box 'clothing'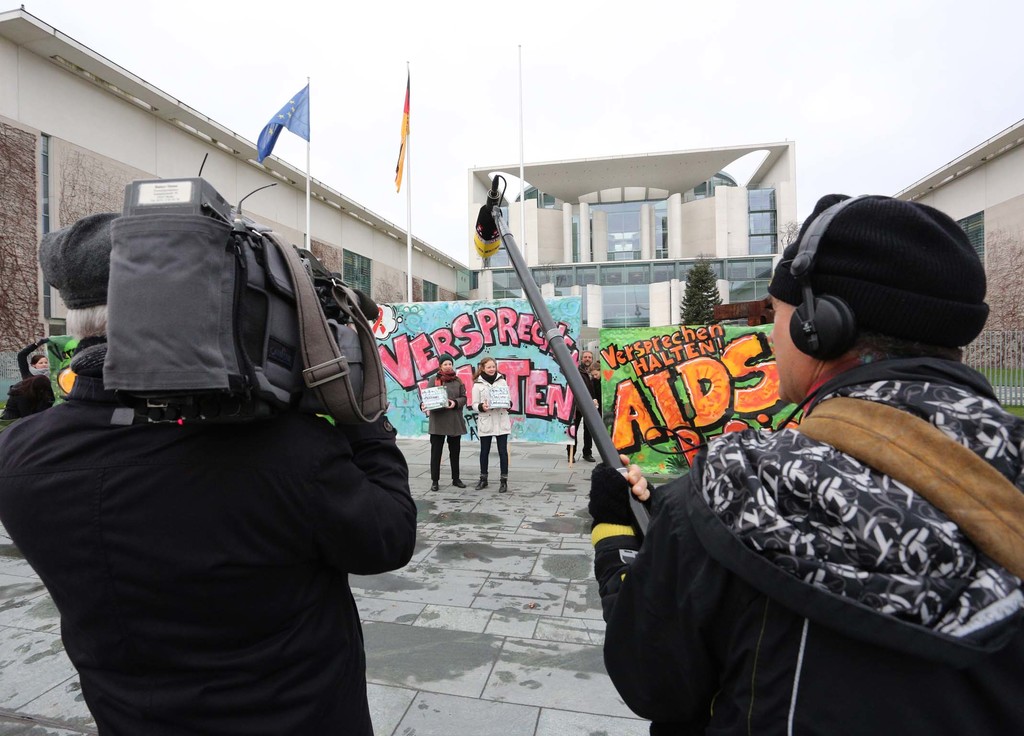
region(618, 309, 1016, 725)
